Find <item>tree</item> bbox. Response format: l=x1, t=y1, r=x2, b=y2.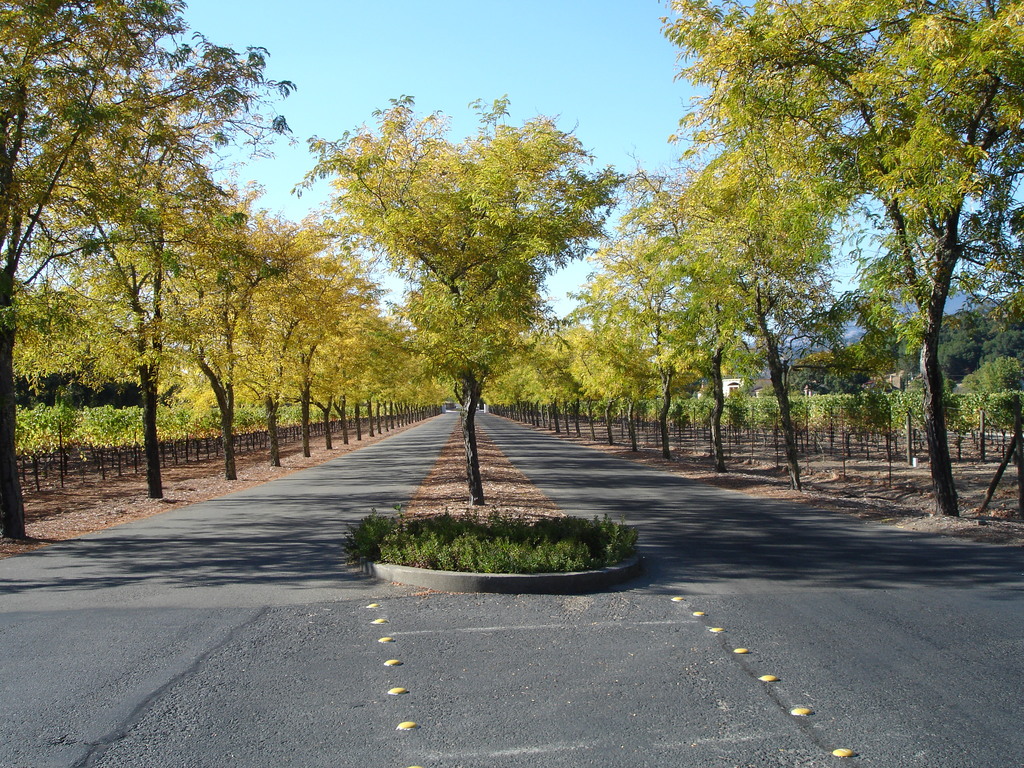
l=966, t=344, r=1023, b=412.
